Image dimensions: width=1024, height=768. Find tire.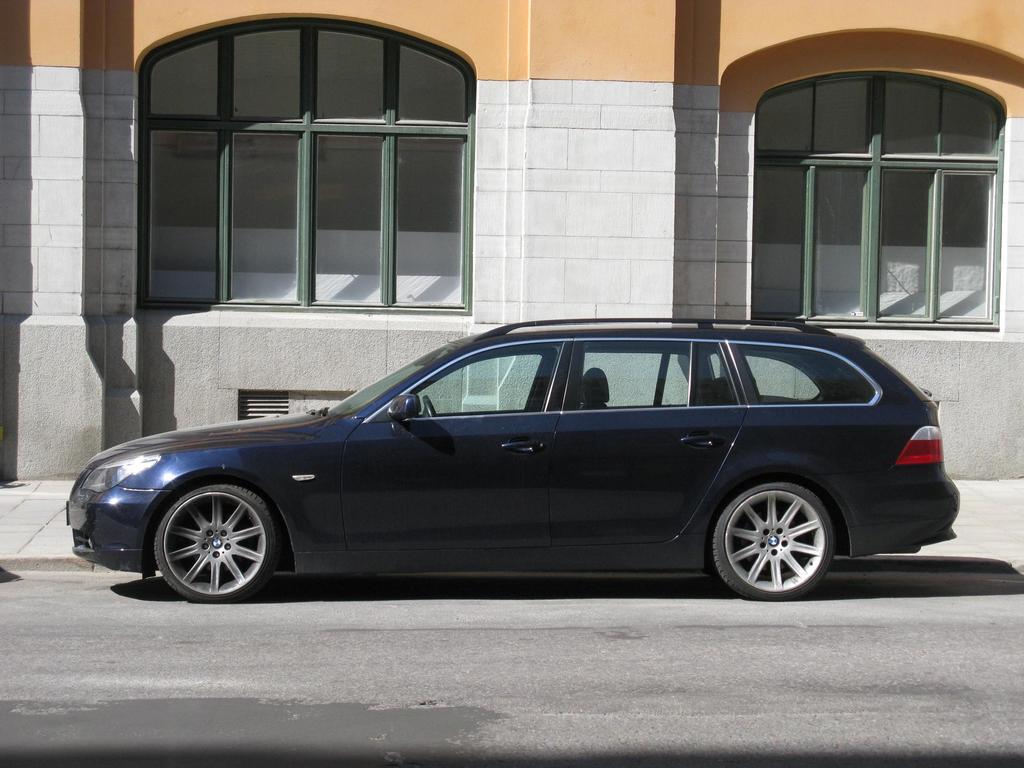
[x1=703, y1=484, x2=838, y2=602].
